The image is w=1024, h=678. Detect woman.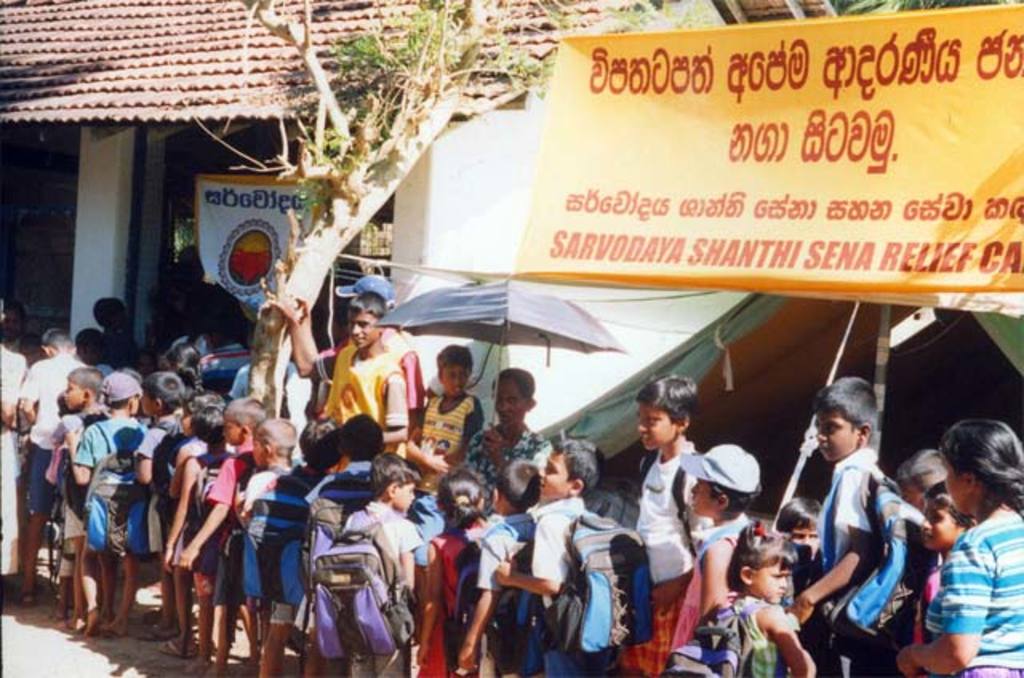
Detection: [x1=880, y1=411, x2=1022, y2=676].
